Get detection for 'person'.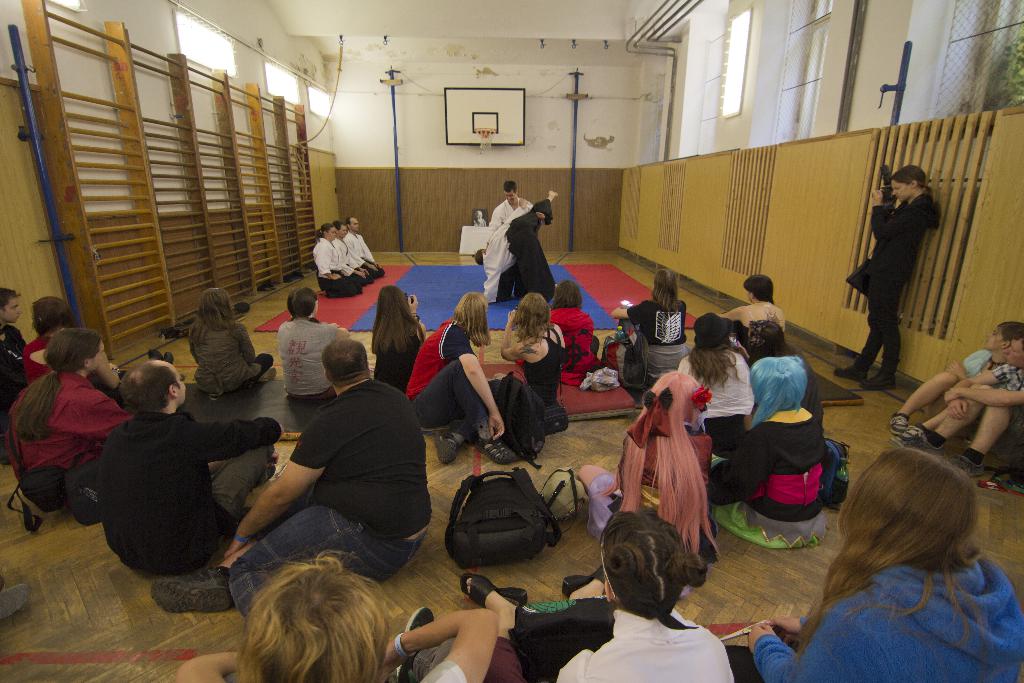
Detection: 705:346:825:507.
